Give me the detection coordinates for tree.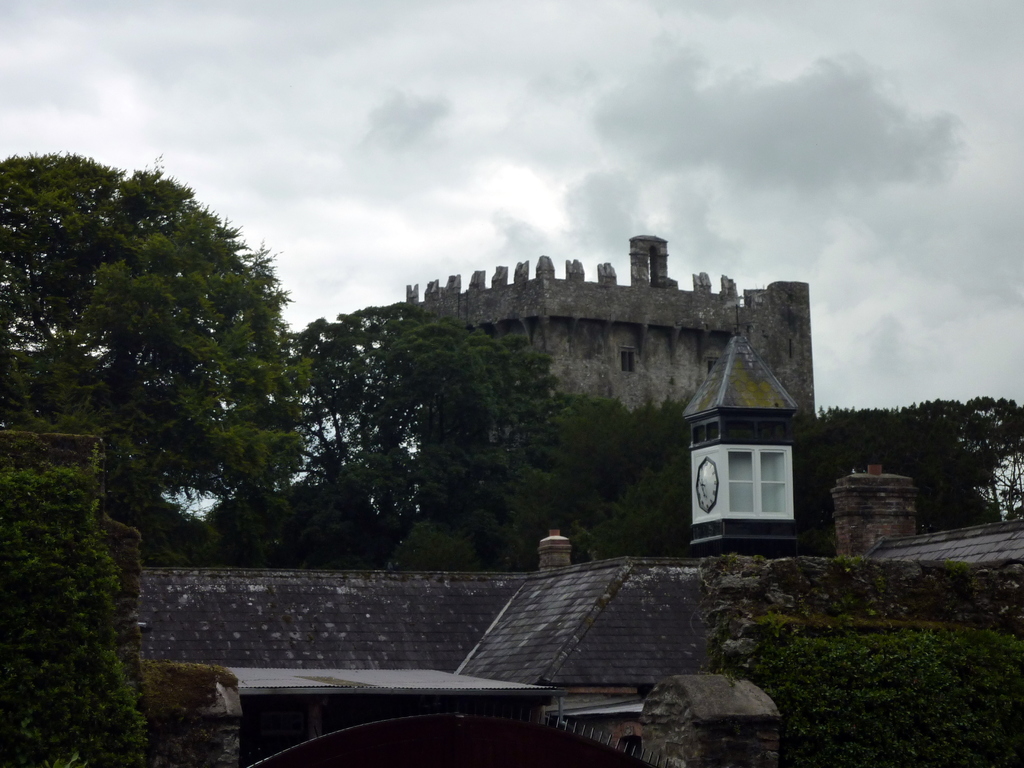
(895, 395, 1023, 529).
